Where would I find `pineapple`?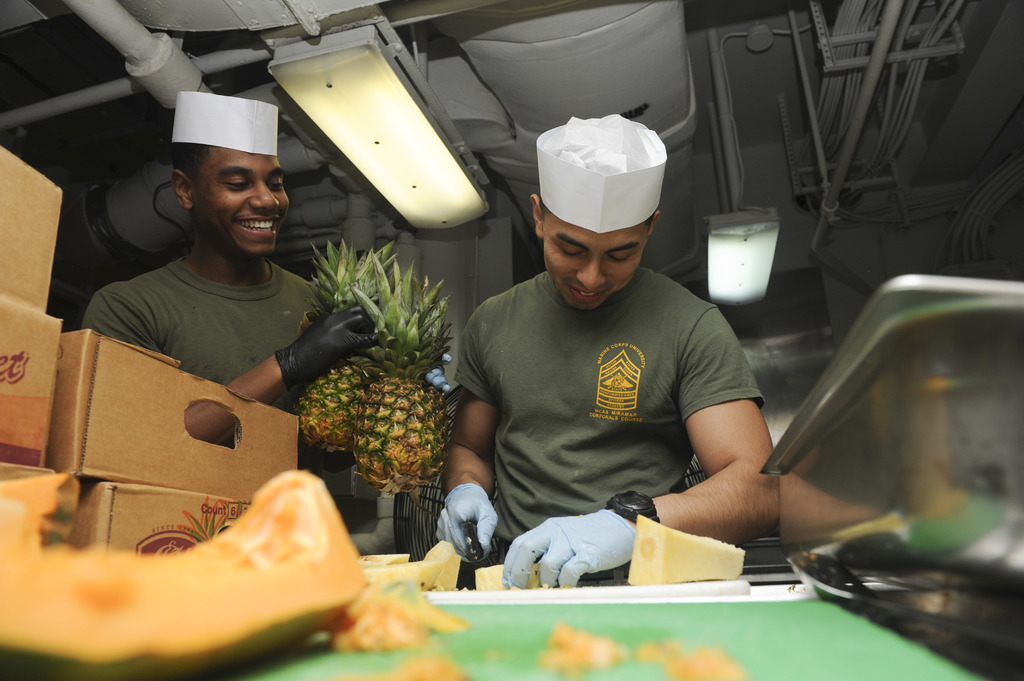
At x1=355 y1=550 x2=409 y2=562.
